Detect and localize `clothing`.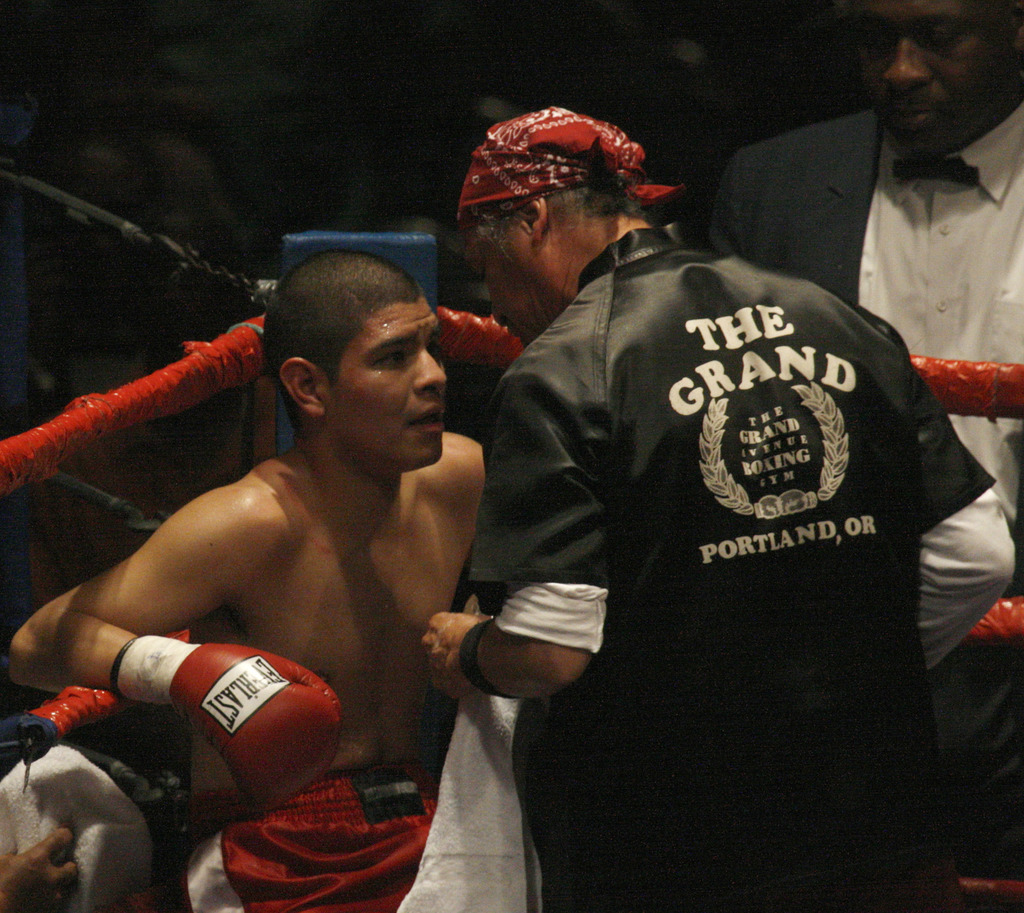
Localized at <region>161, 743, 552, 912</region>.
